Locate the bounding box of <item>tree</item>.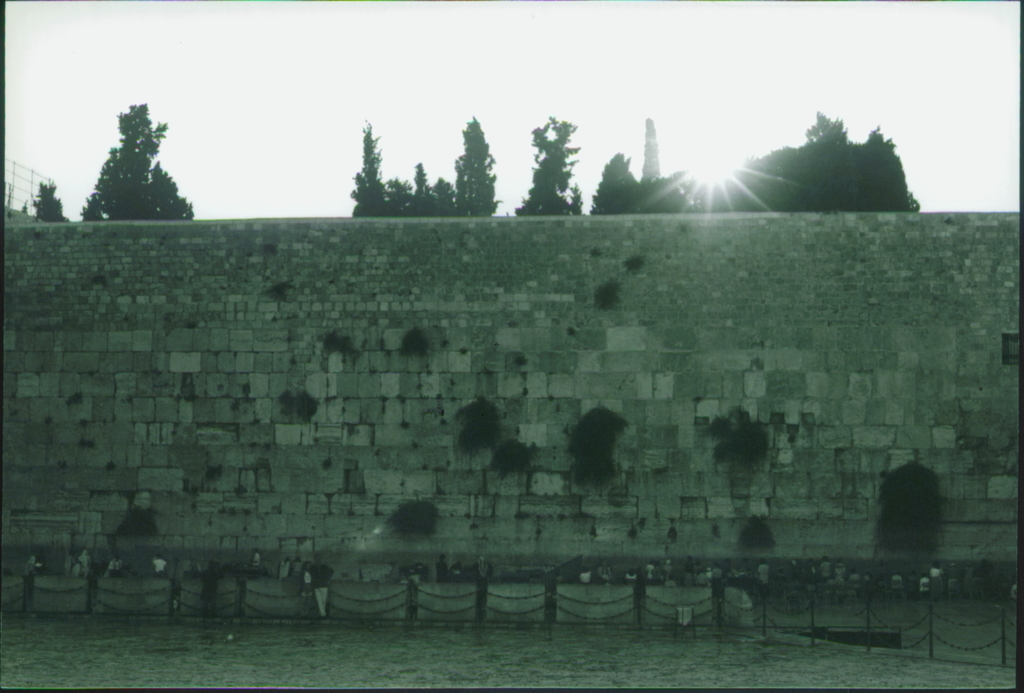
Bounding box: box(348, 122, 386, 221).
